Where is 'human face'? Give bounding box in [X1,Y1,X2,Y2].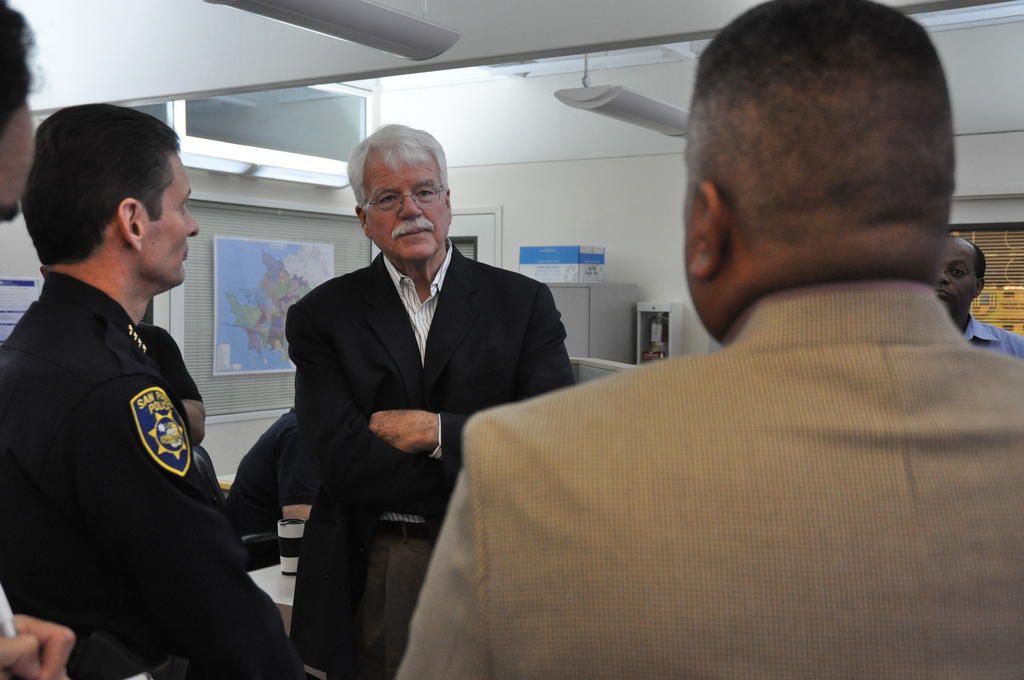
[135,148,200,286].
